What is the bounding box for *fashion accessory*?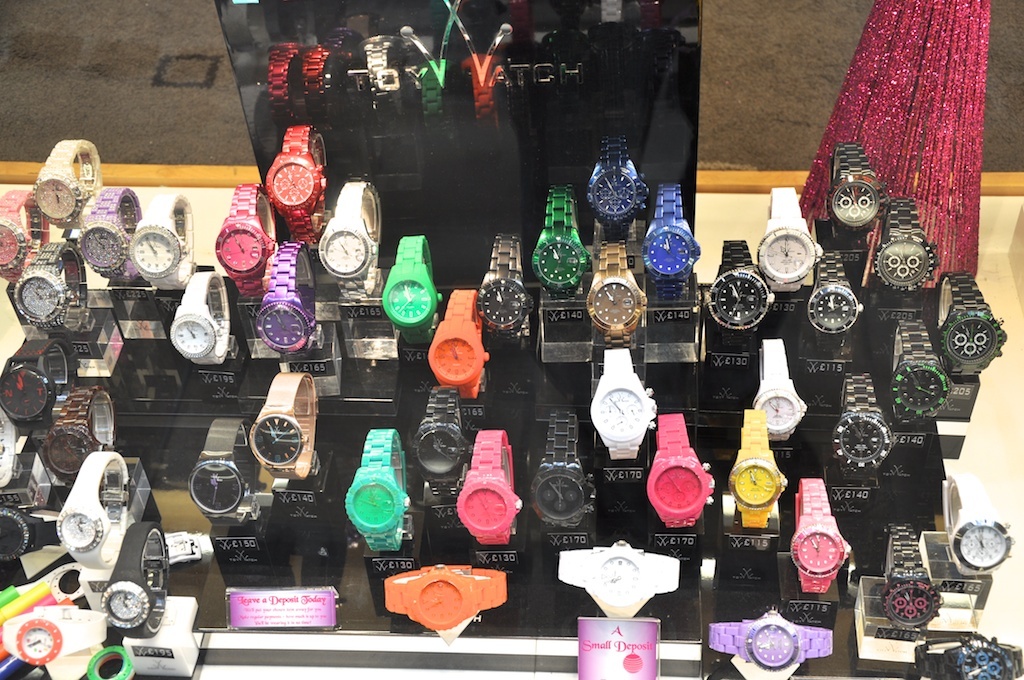
[x1=705, y1=607, x2=836, y2=675].
